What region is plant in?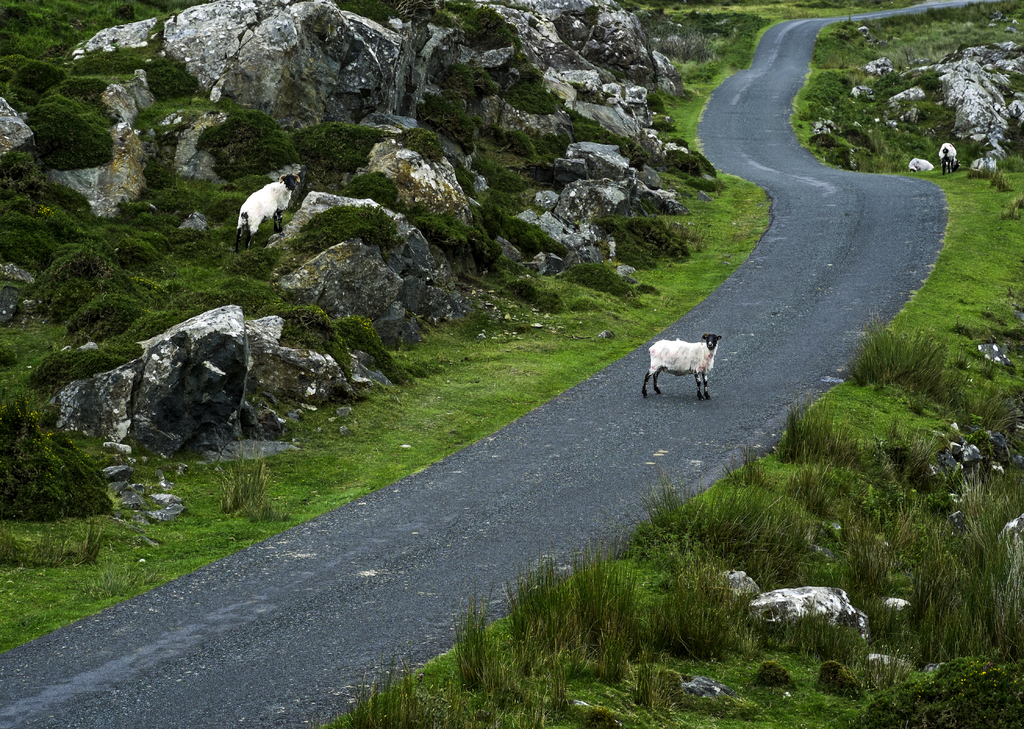
[22, 86, 153, 163].
